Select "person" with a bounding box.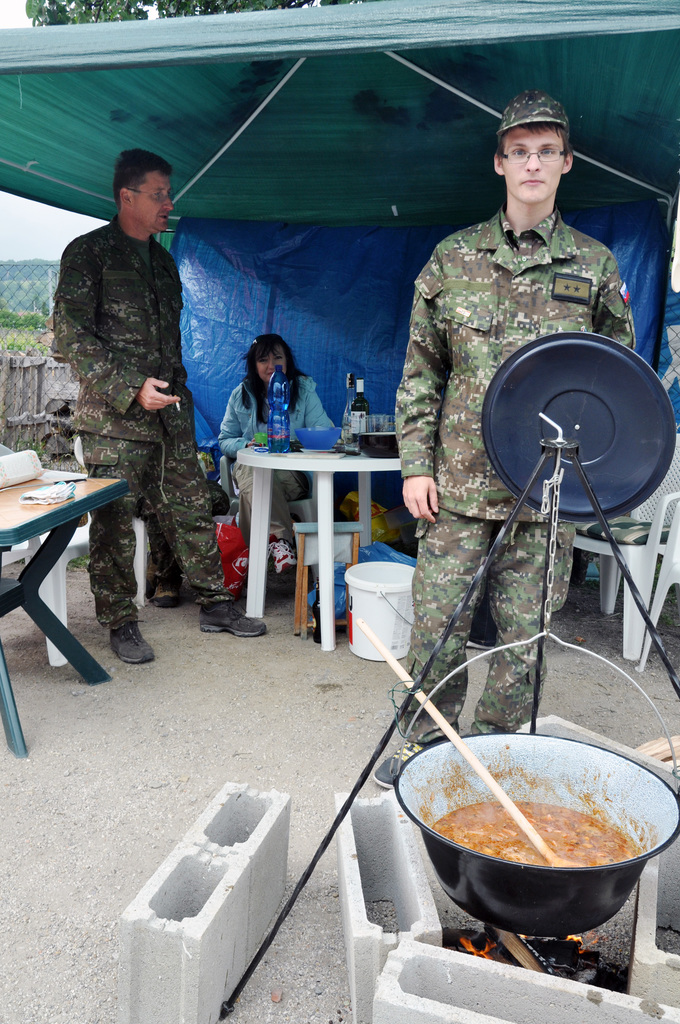
left=216, top=321, right=343, bottom=589.
